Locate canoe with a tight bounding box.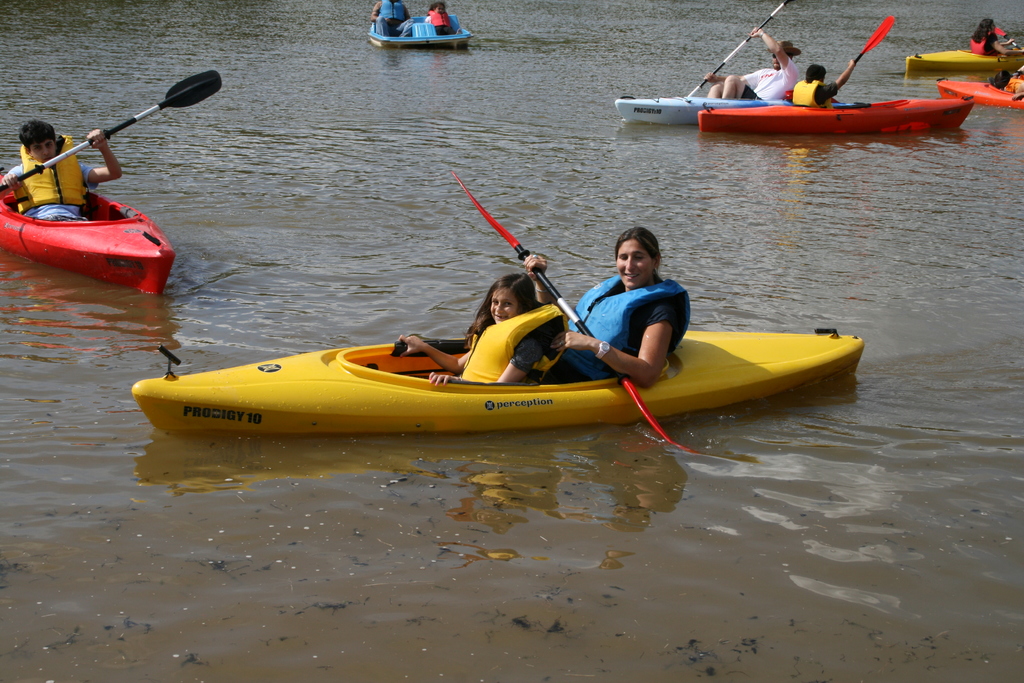
locate(0, 173, 173, 299).
